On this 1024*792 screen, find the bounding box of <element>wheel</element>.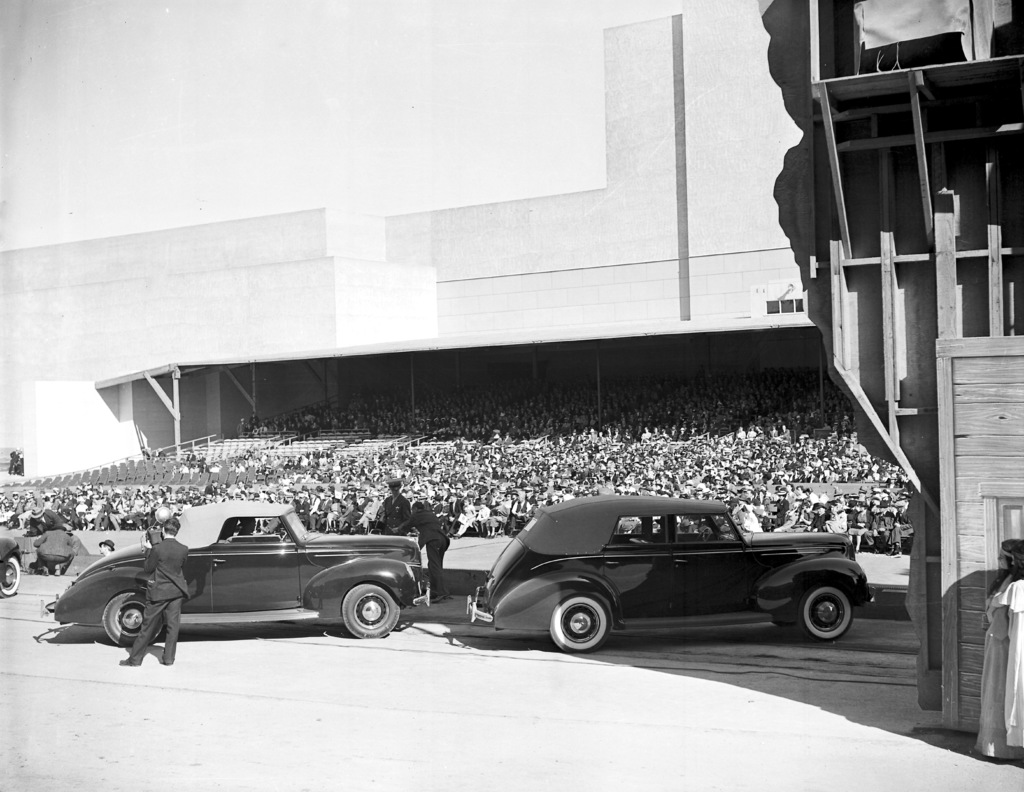
Bounding box: bbox=(548, 590, 612, 653).
